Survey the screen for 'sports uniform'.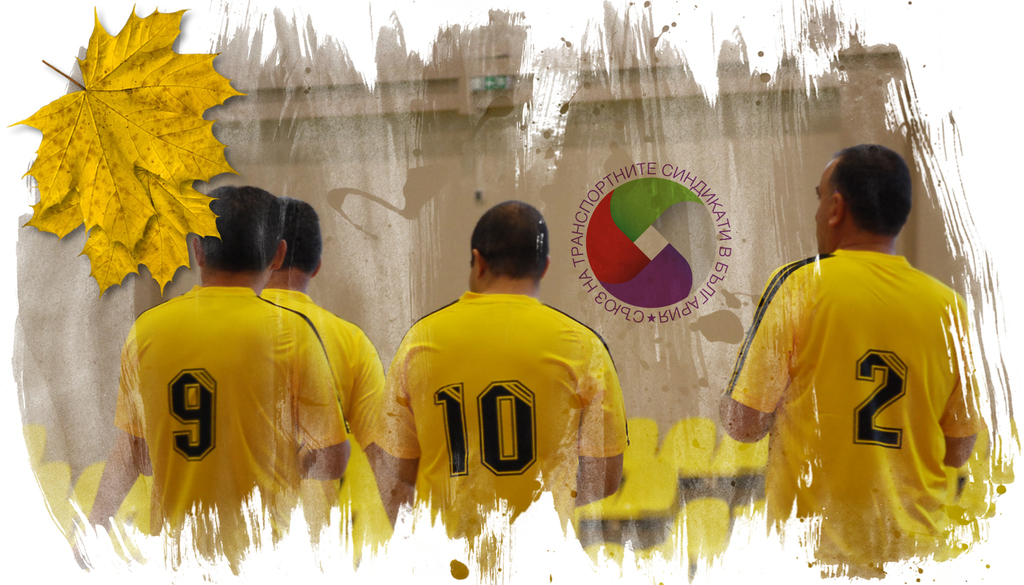
Survey found: 711,241,989,578.
